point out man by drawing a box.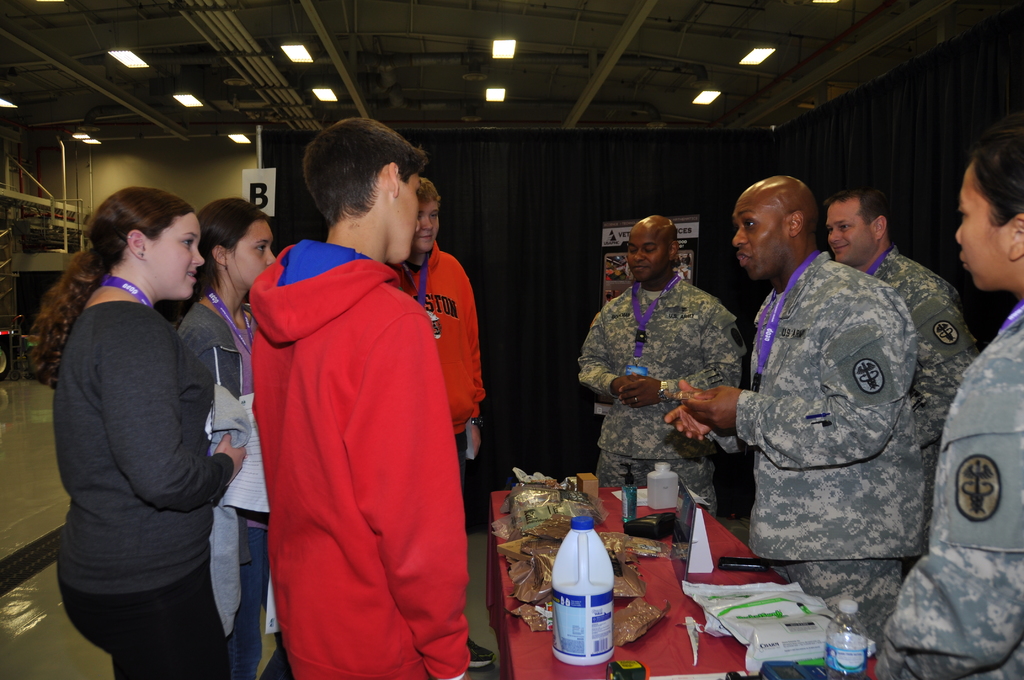
bbox=(392, 170, 490, 668).
